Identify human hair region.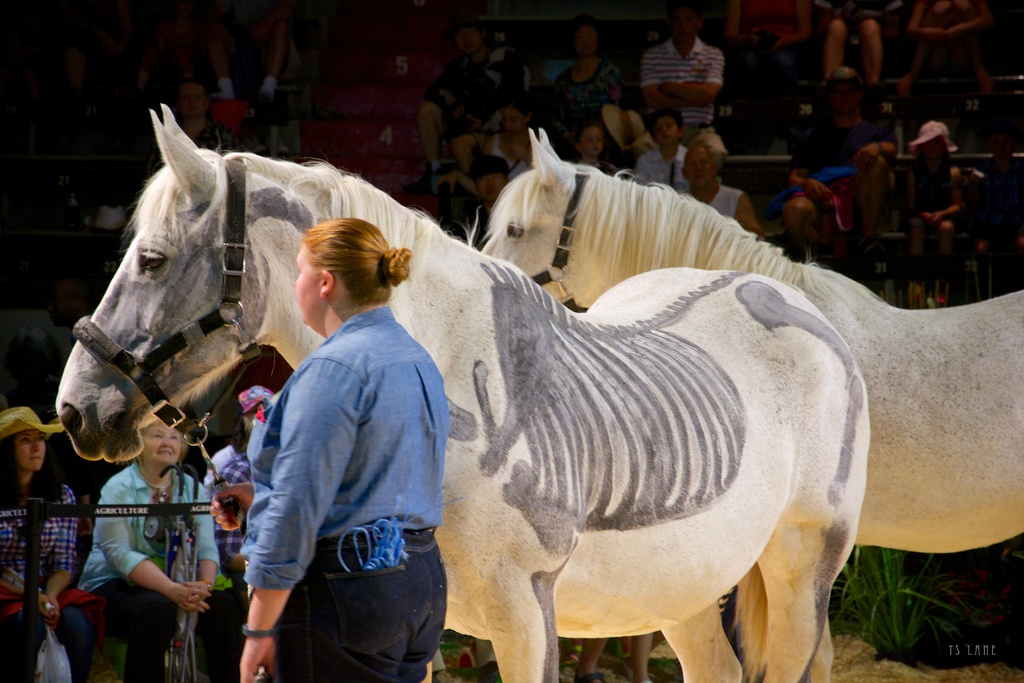
Region: crop(501, 96, 532, 122).
